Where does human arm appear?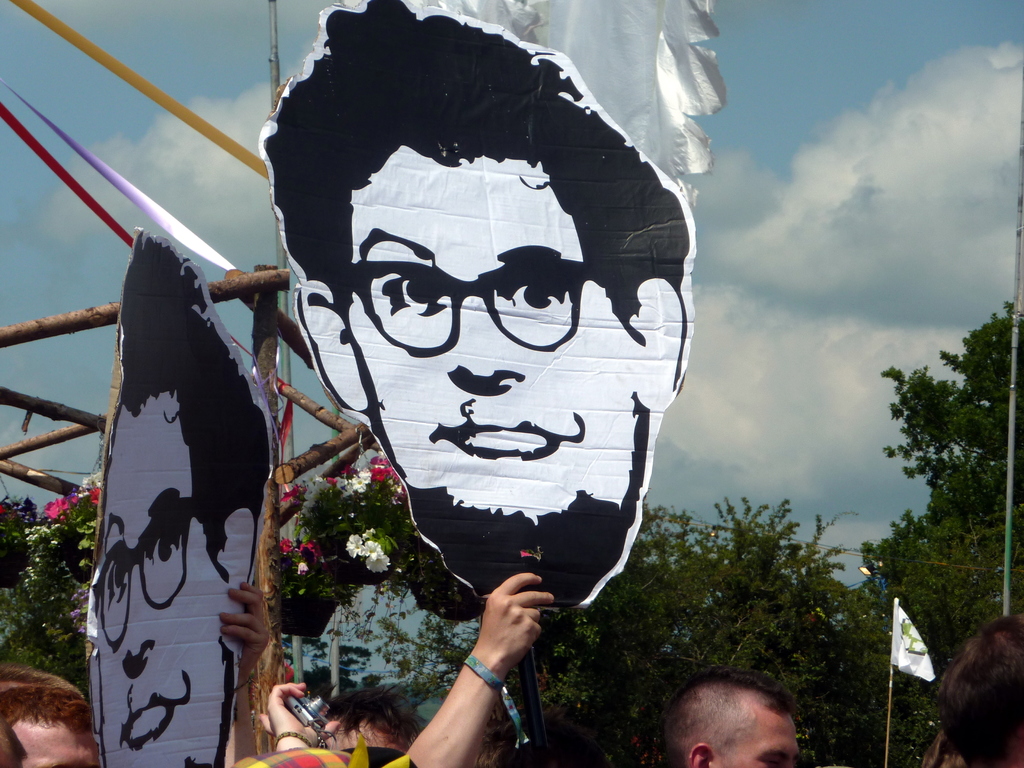
Appears at (264,676,341,755).
